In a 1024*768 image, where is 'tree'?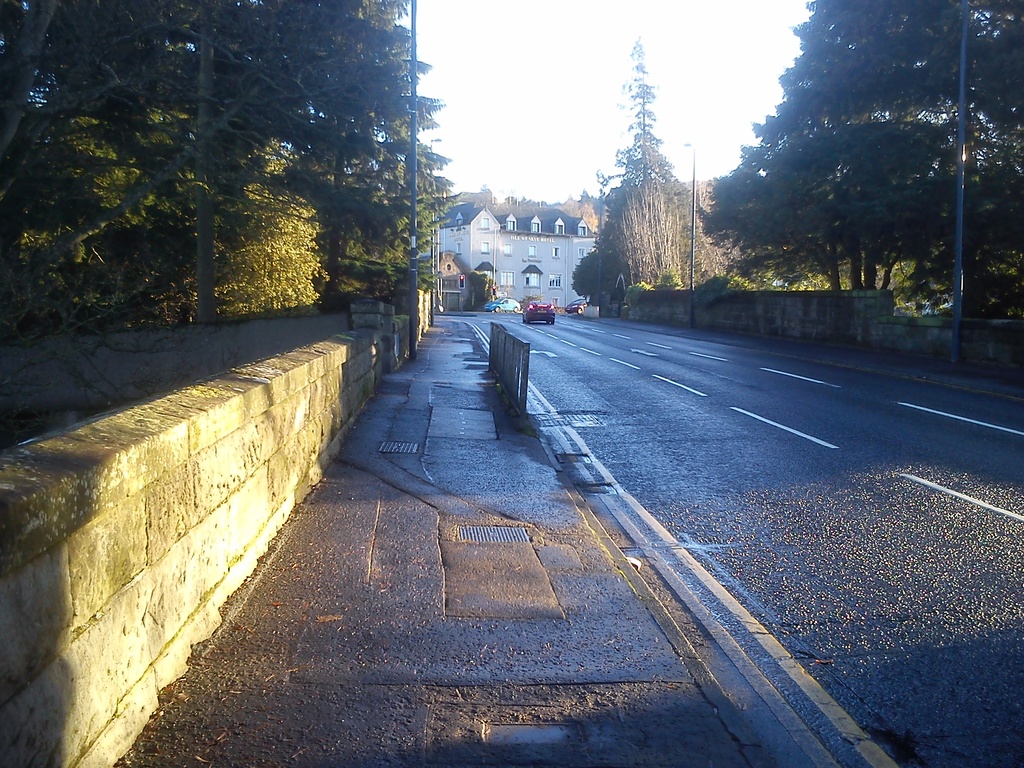
<bbox>705, 0, 1023, 321</bbox>.
